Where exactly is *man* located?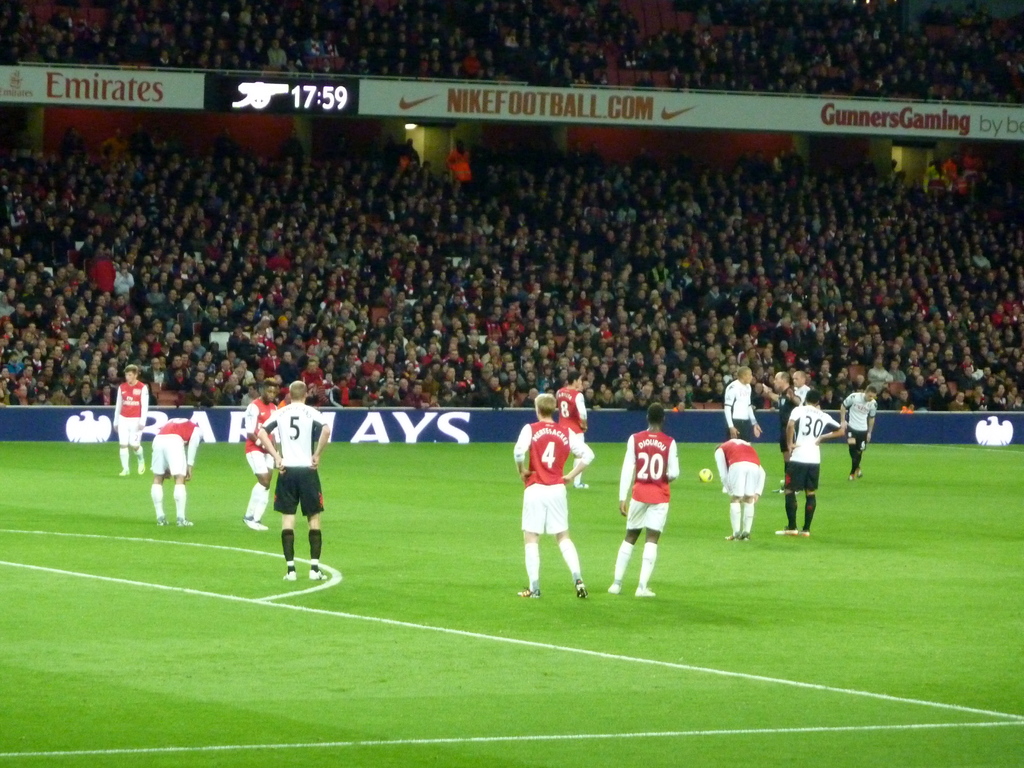
Its bounding box is 511, 396, 594, 597.
